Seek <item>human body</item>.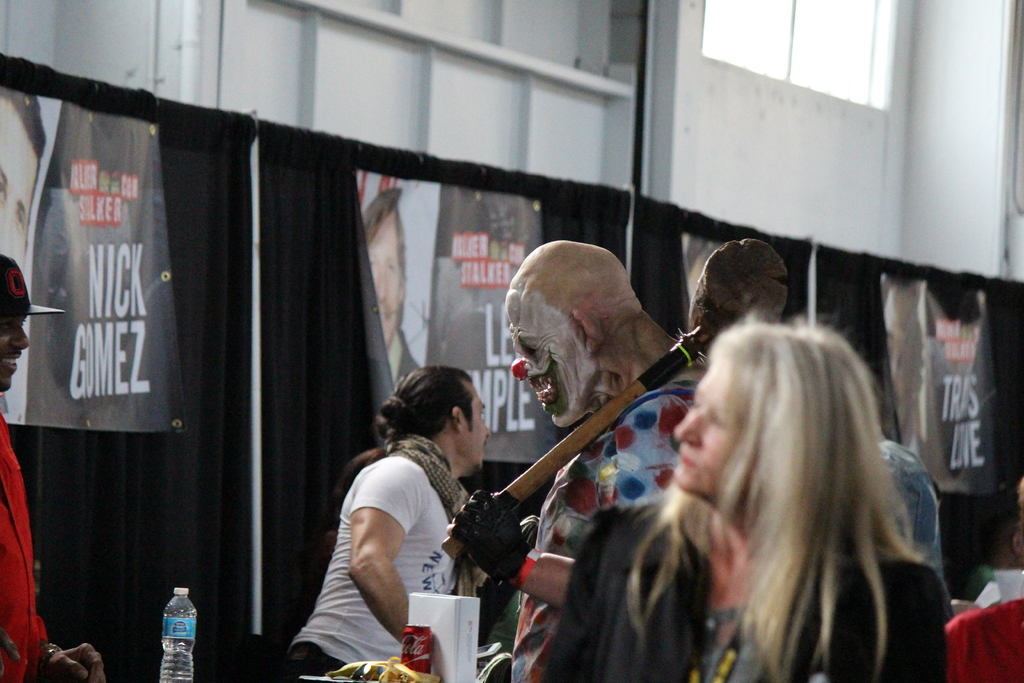
538:496:950:682.
